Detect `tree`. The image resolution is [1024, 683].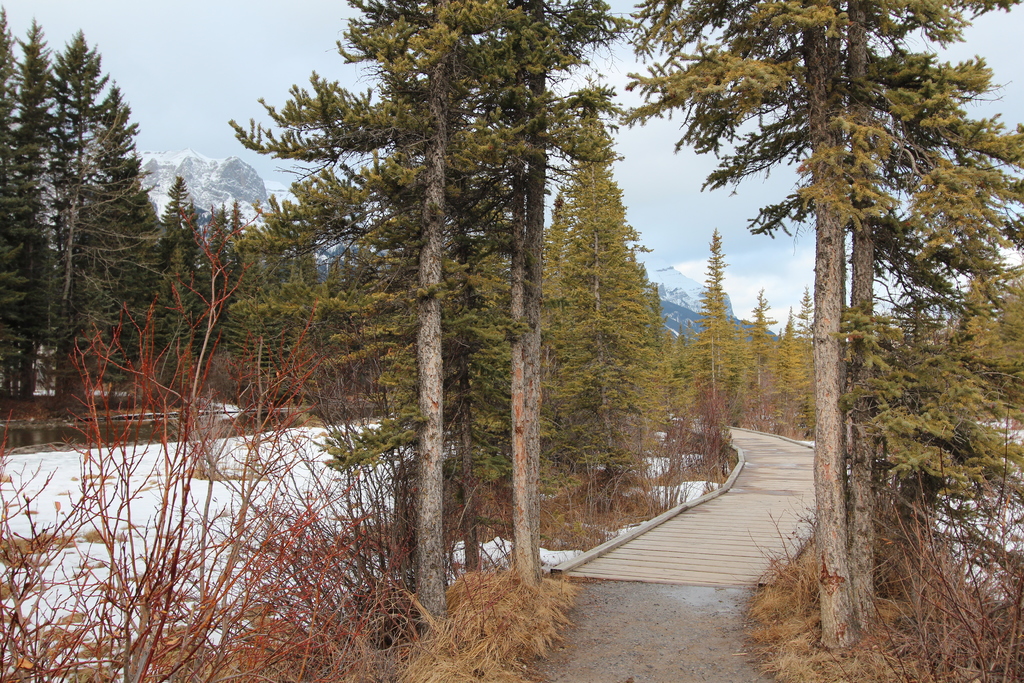
(left=745, top=279, right=775, bottom=436).
